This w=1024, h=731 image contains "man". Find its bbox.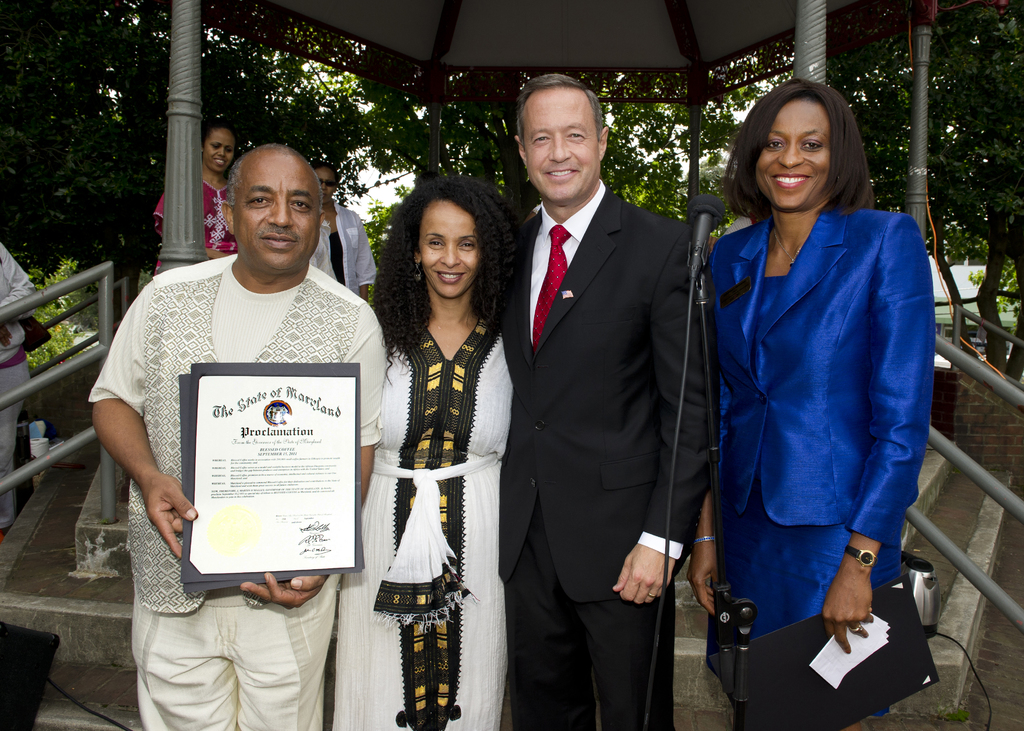
95, 141, 396, 676.
